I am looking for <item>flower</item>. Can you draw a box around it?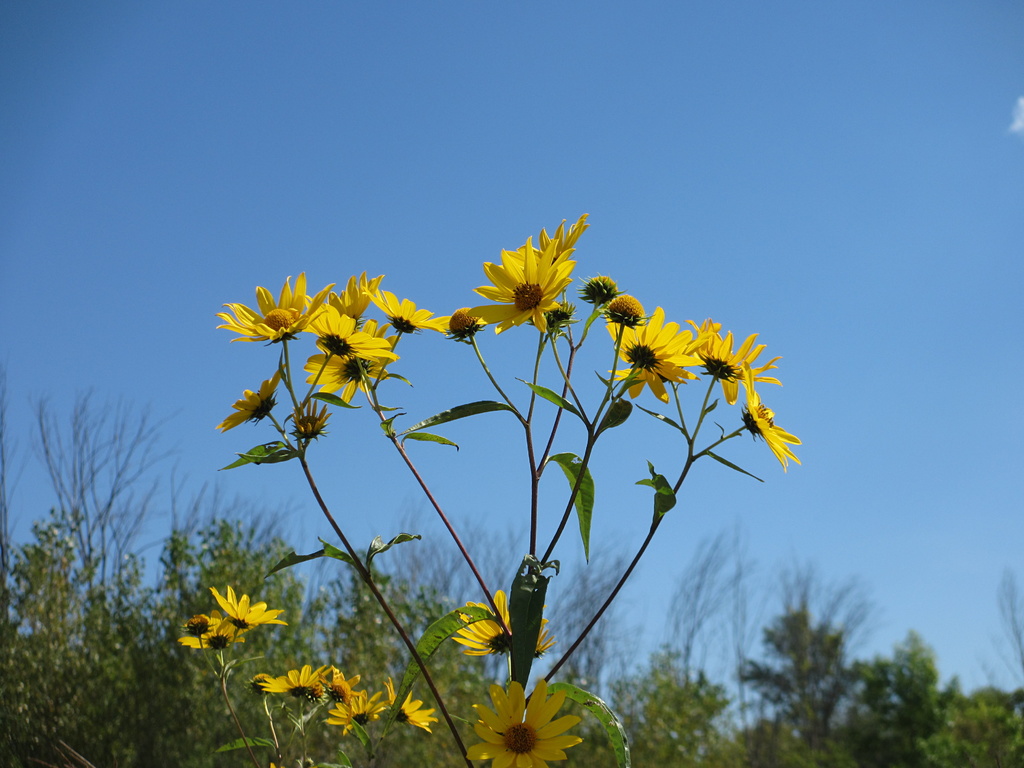
Sure, the bounding box is 380/676/439/736.
